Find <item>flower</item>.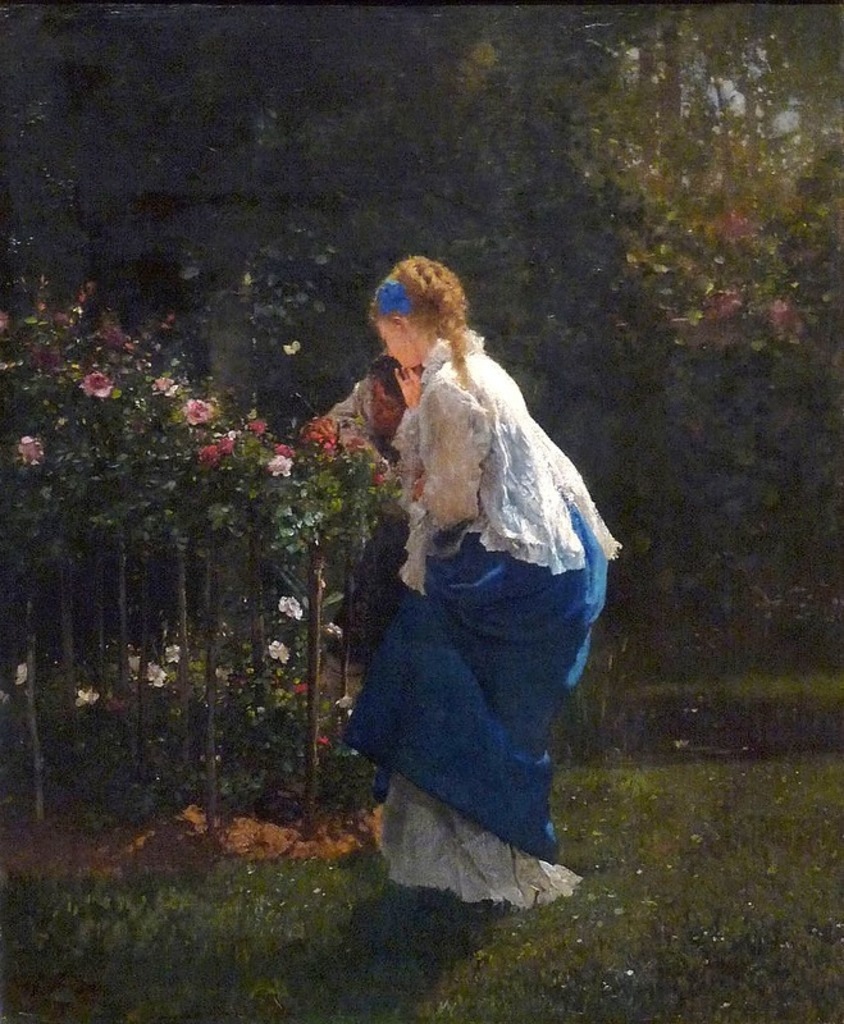
bbox(339, 687, 352, 710).
